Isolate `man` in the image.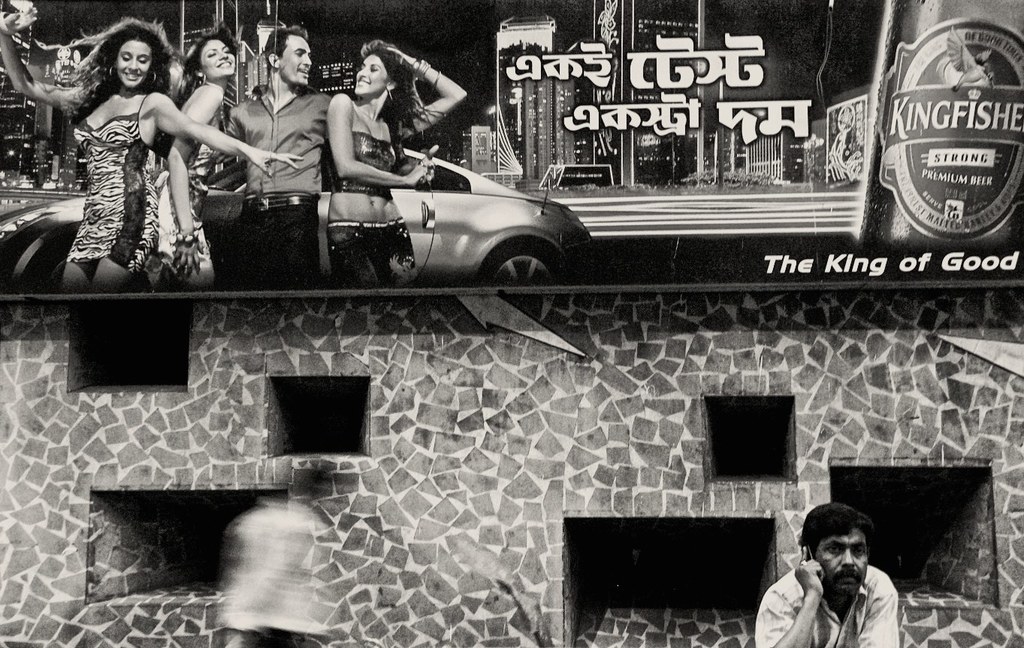
Isolated region: l=773, t=519, r=924, b=647.
